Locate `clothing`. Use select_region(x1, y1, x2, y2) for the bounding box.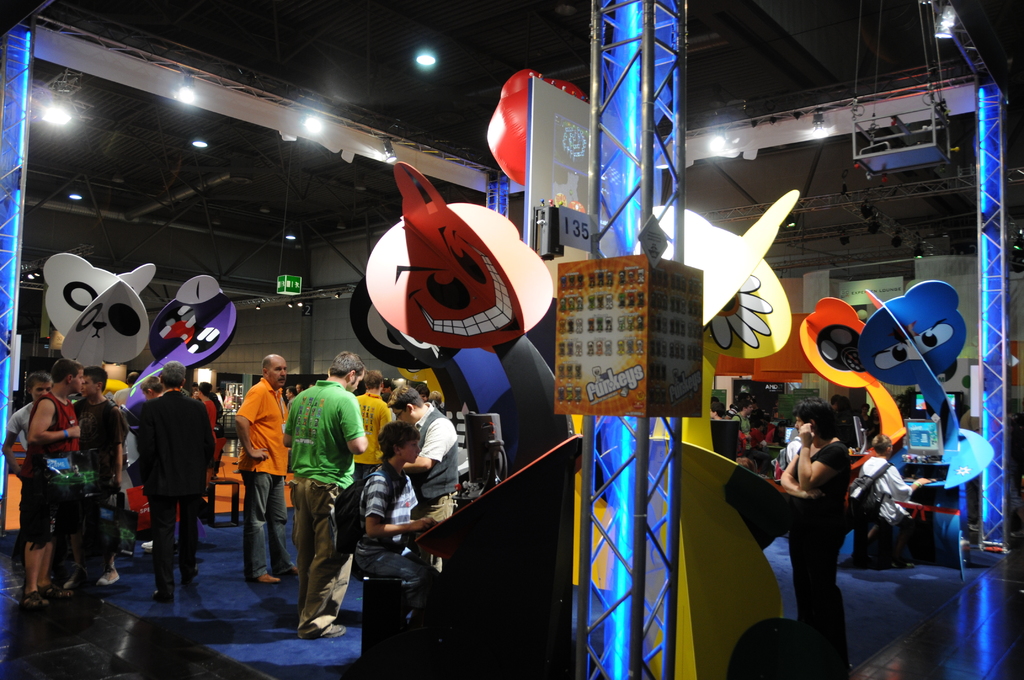
select_region(358, 465, 444, 588).
